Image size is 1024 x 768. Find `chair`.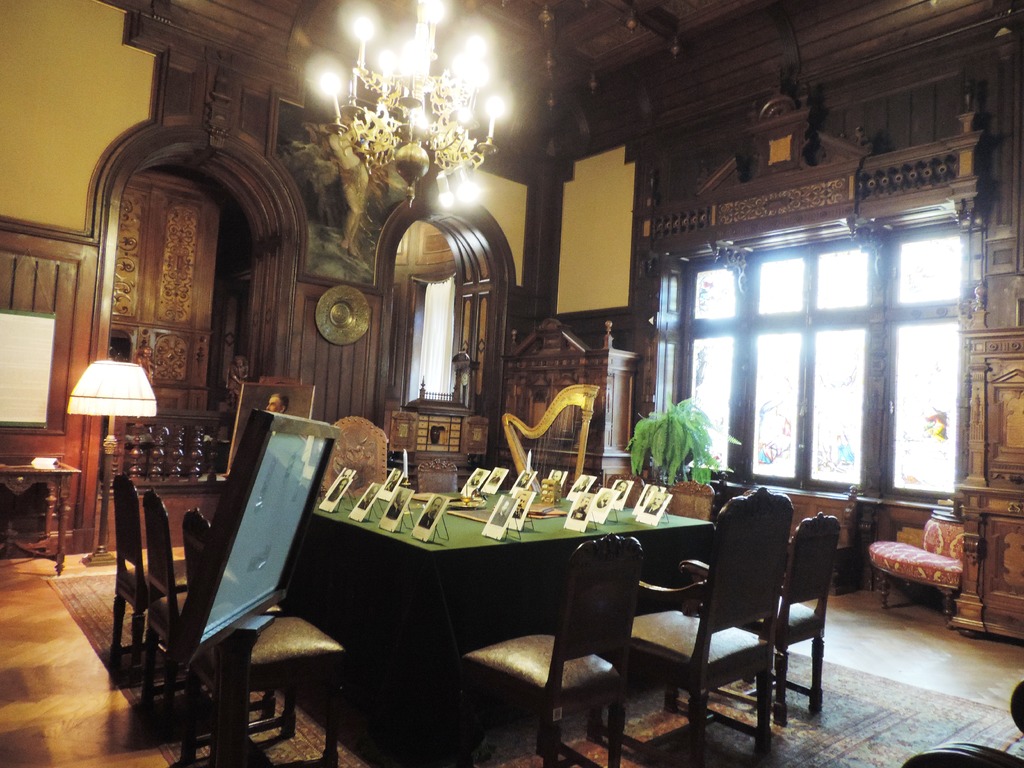
bbox=(606, 474, 646, 507).
